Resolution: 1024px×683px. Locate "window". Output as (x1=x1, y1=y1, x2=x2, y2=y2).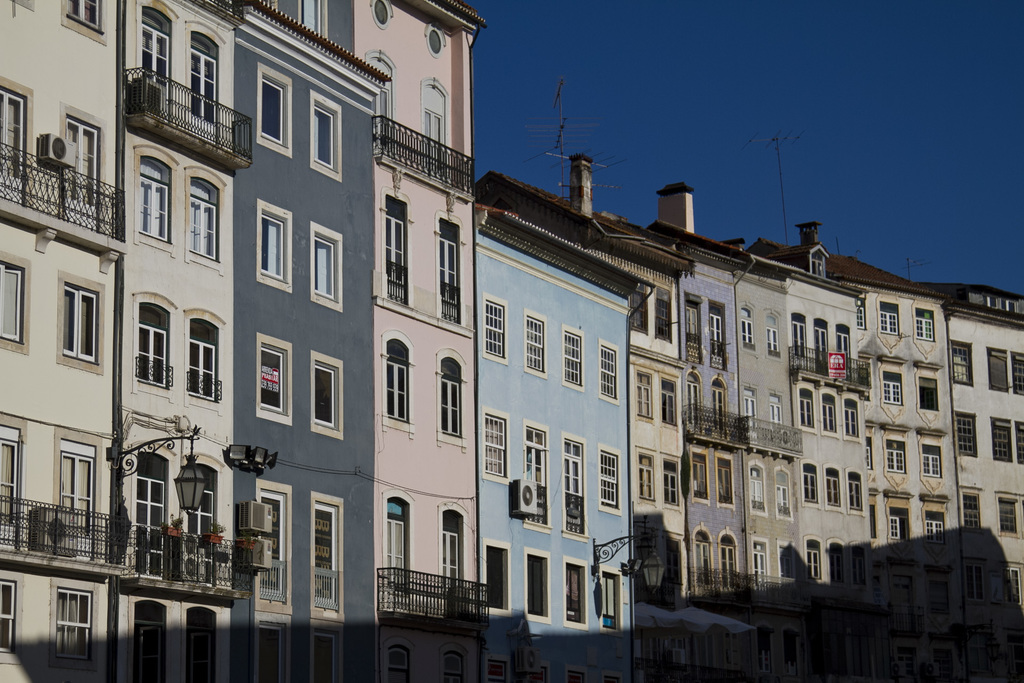
(x1=440, y1=361, x2=467, y2=434).
